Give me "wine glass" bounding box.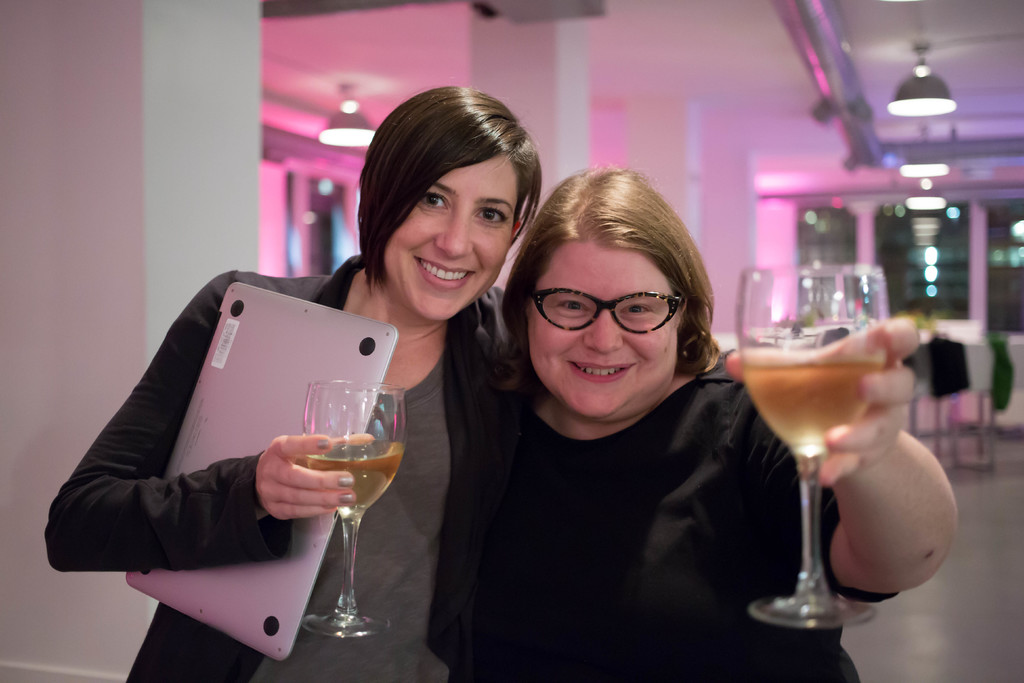
x1=296 y1=378 x2=409 y2=639.
